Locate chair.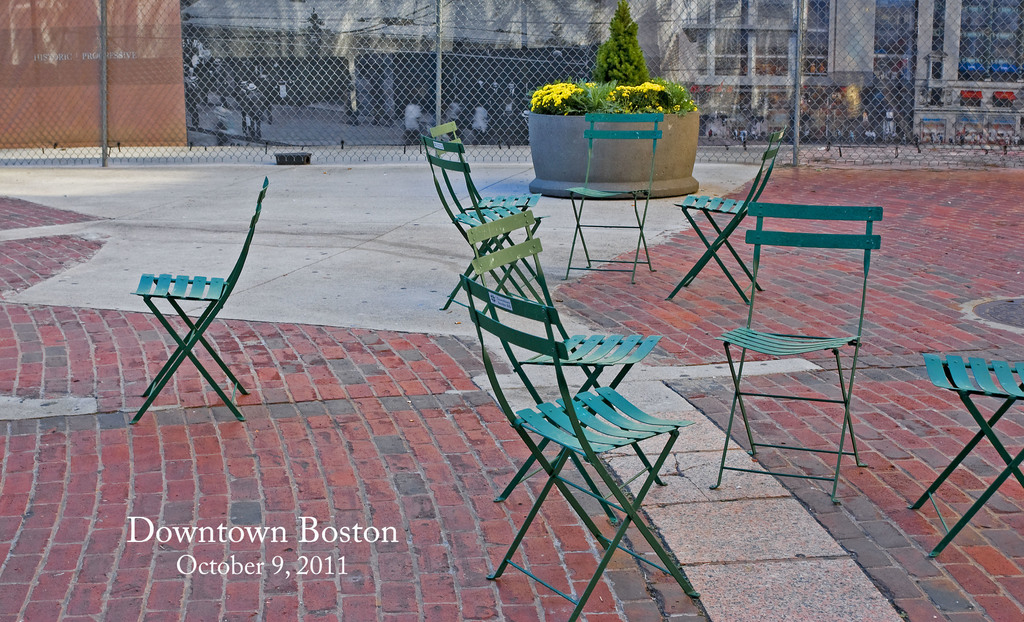
Bounding box: box=[671, 127, 785, 305].
